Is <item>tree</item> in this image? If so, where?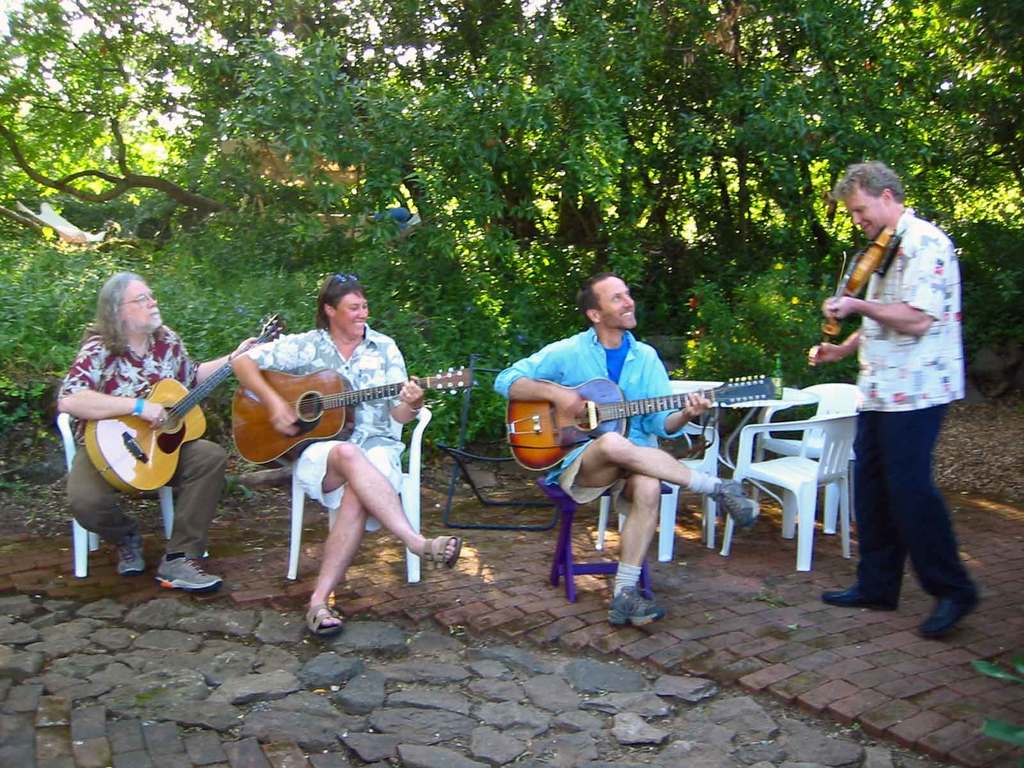
Yes, at <region>2, 1, 237, 218</region>.
